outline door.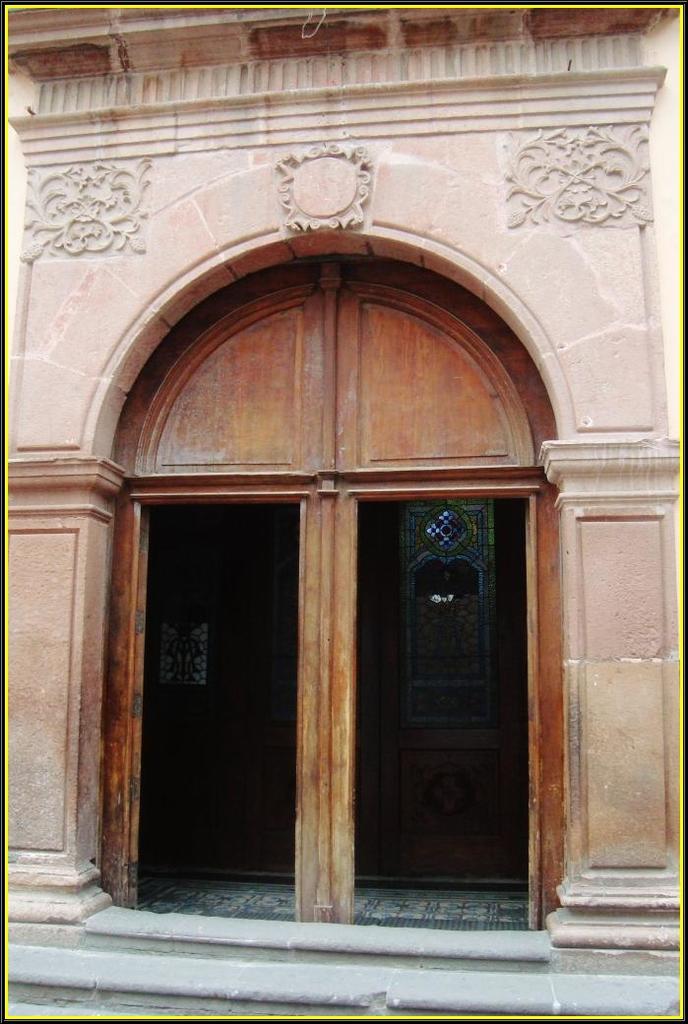
Outline: 141, 506, 298, 876.
